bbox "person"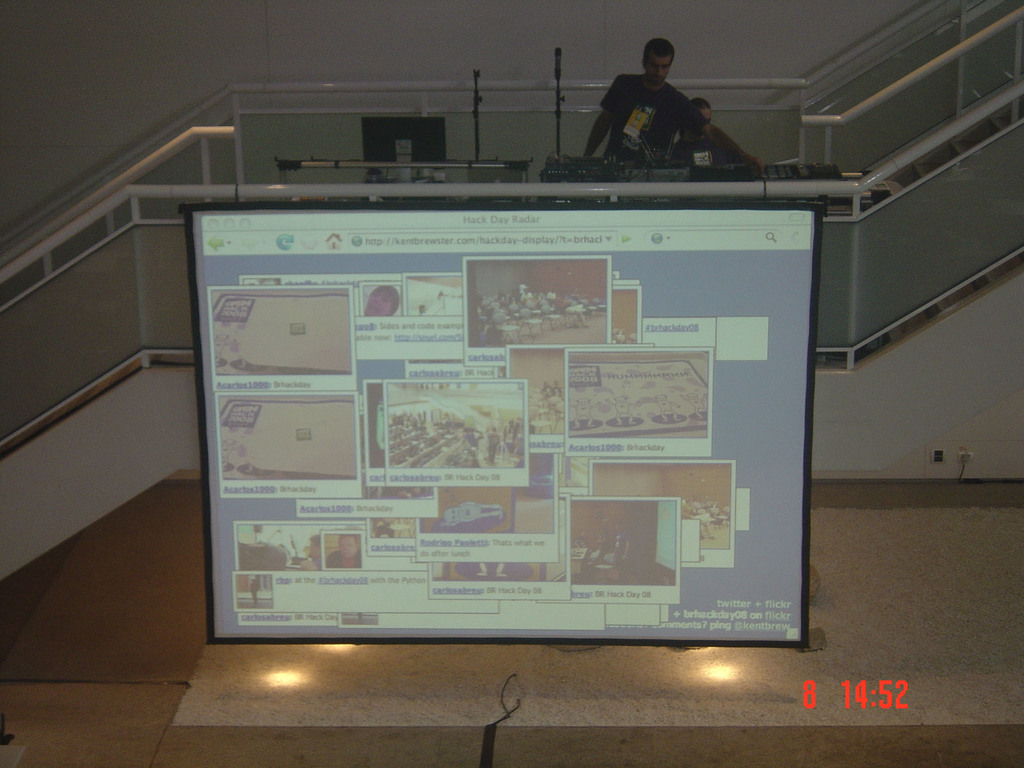
l=673, t=98, r=758, b=166
